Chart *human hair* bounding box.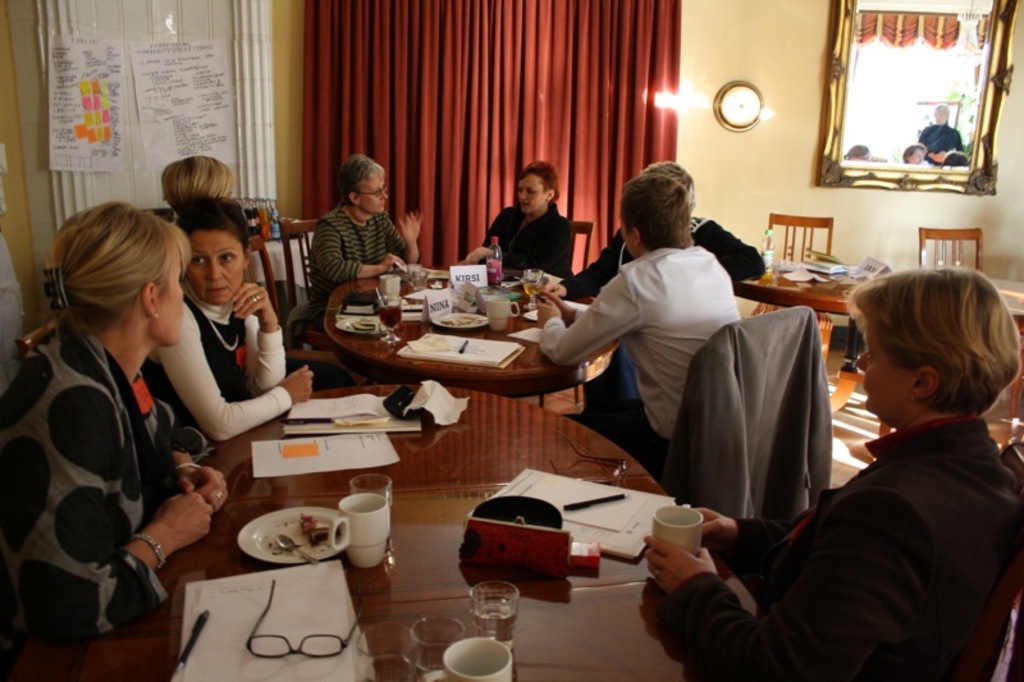
Charted: (170, 193, 246, 250).
